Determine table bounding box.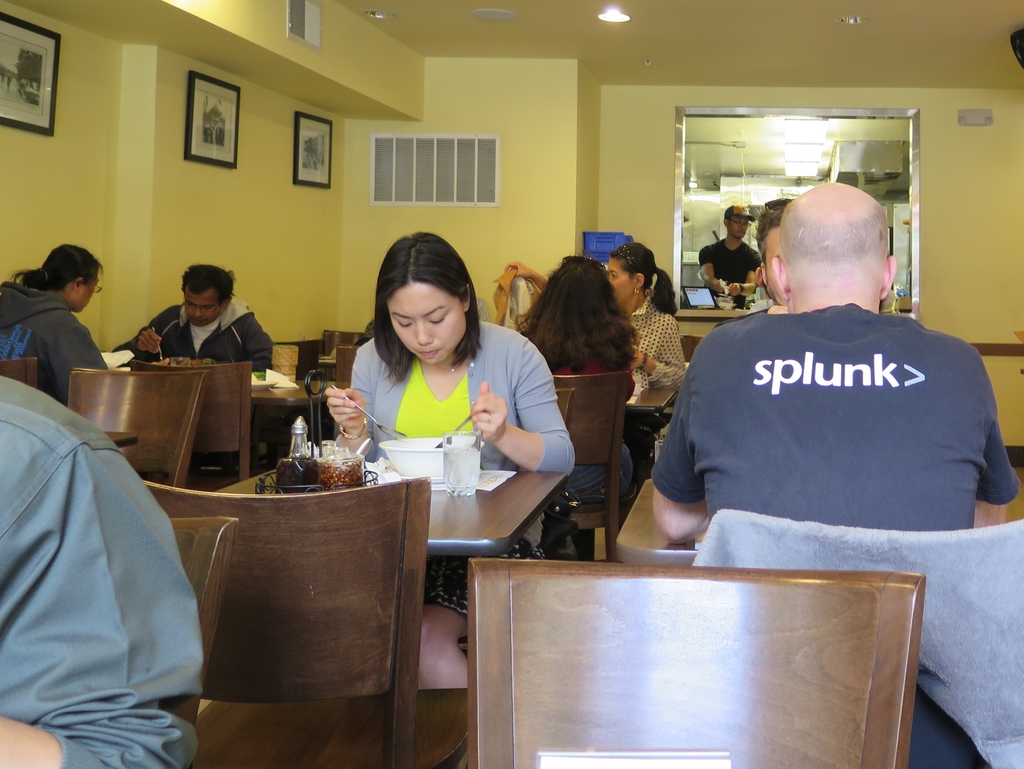
Determined: [left=214, top=457, right=568, bottom=674].
